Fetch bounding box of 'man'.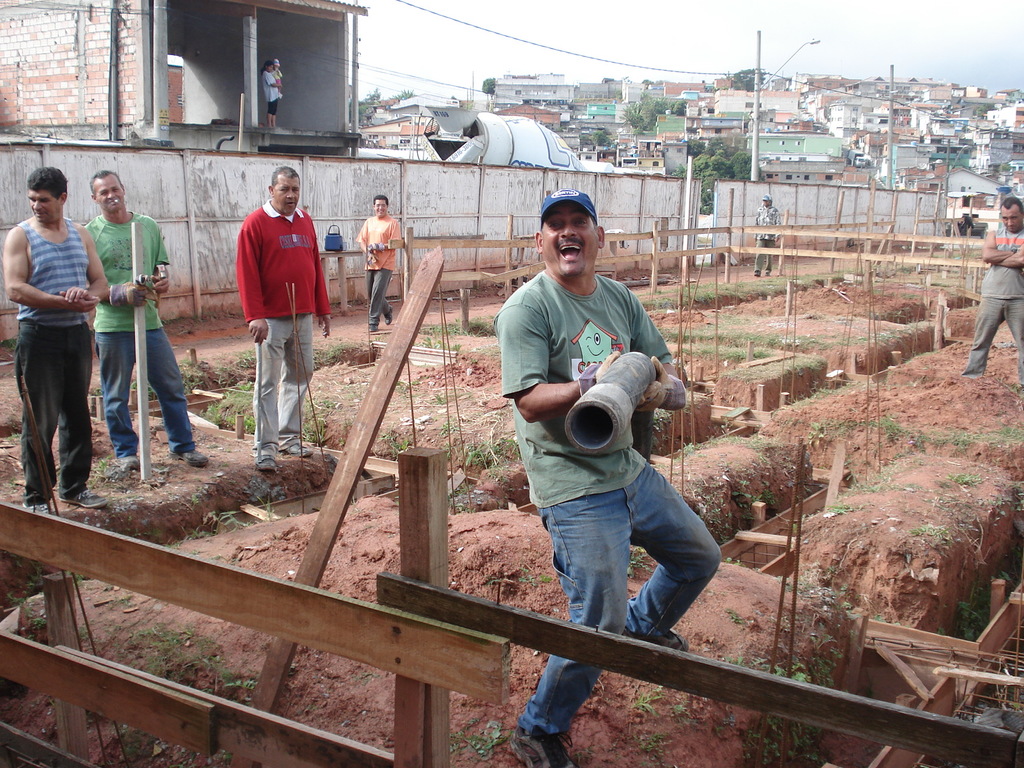
Bbox: (x1=958, y1=195, x2=1023, y2=385).
